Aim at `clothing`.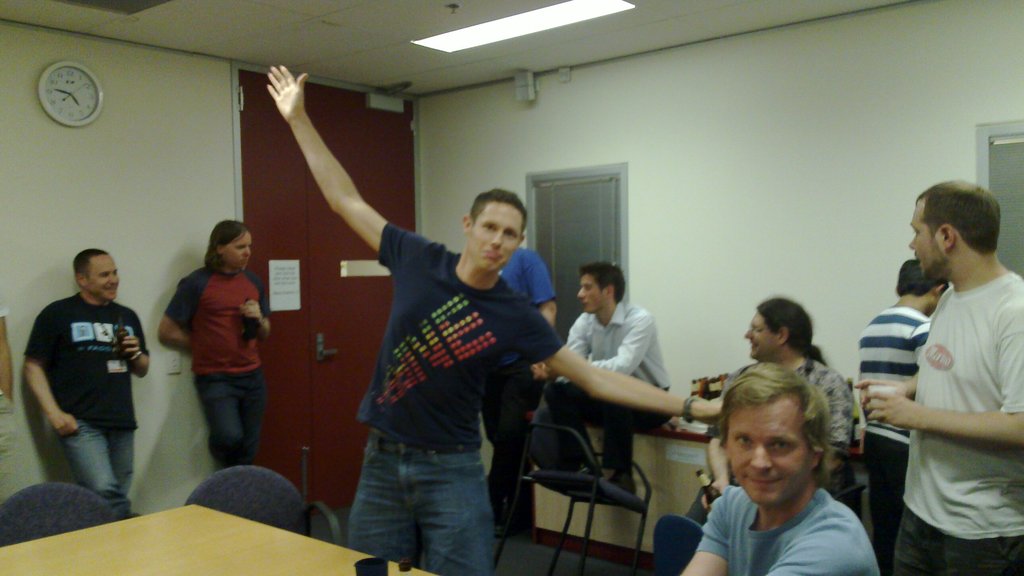
Aimed at (704, 366, 866, 511).
